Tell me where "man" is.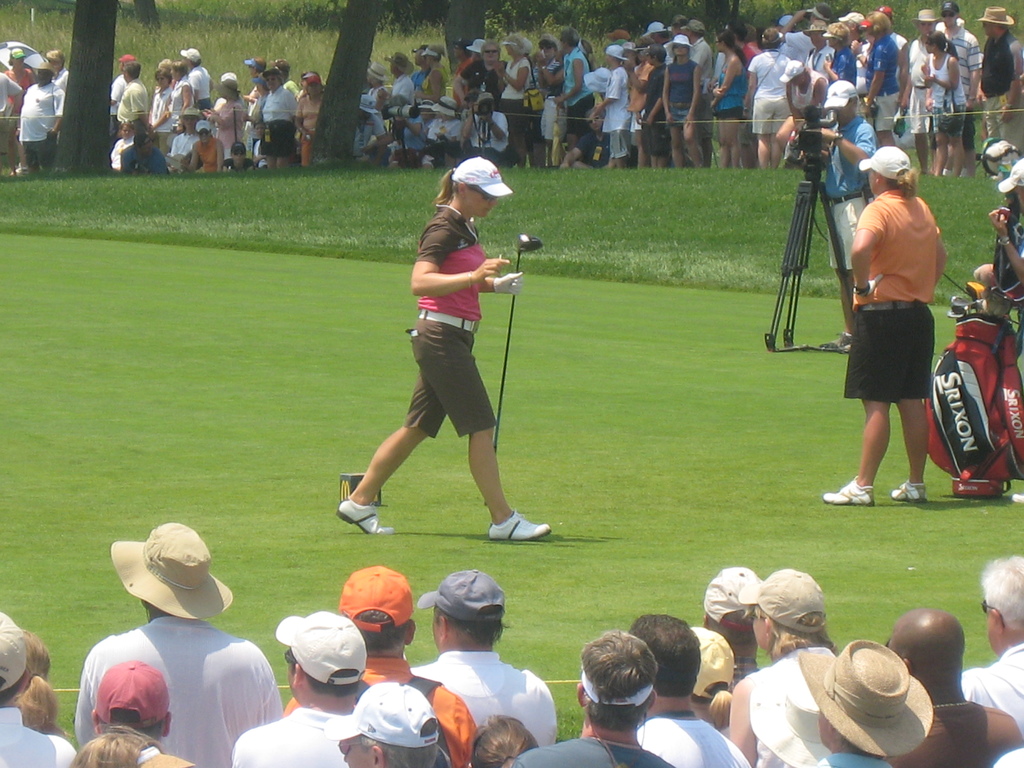
"man" is at [511,460,710,767].
